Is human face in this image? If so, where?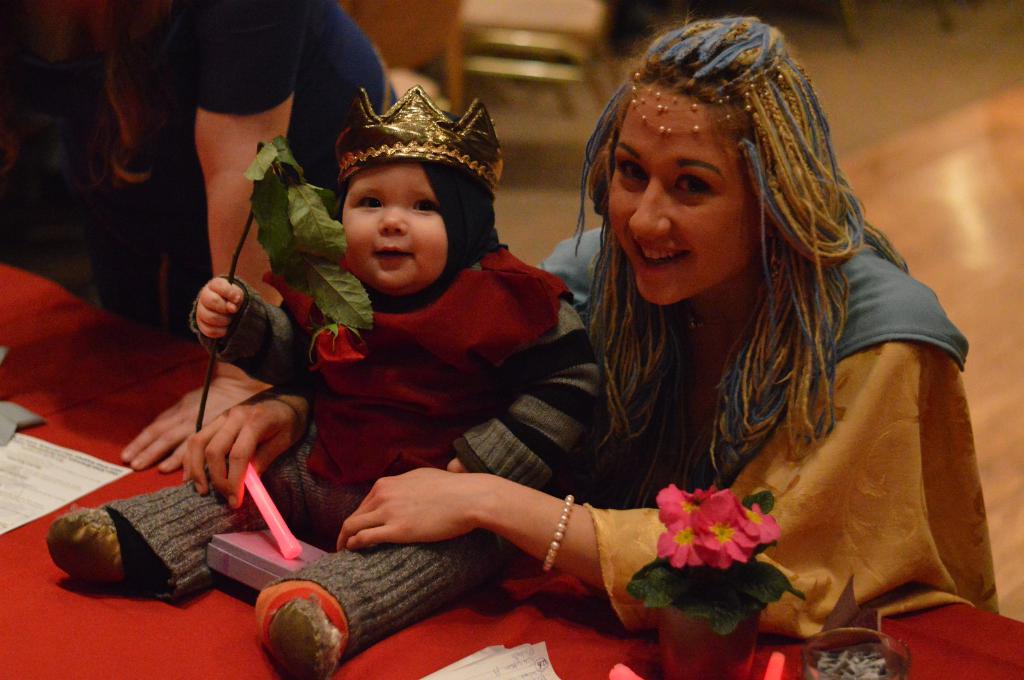
Yes, at [605,80,751,305].
